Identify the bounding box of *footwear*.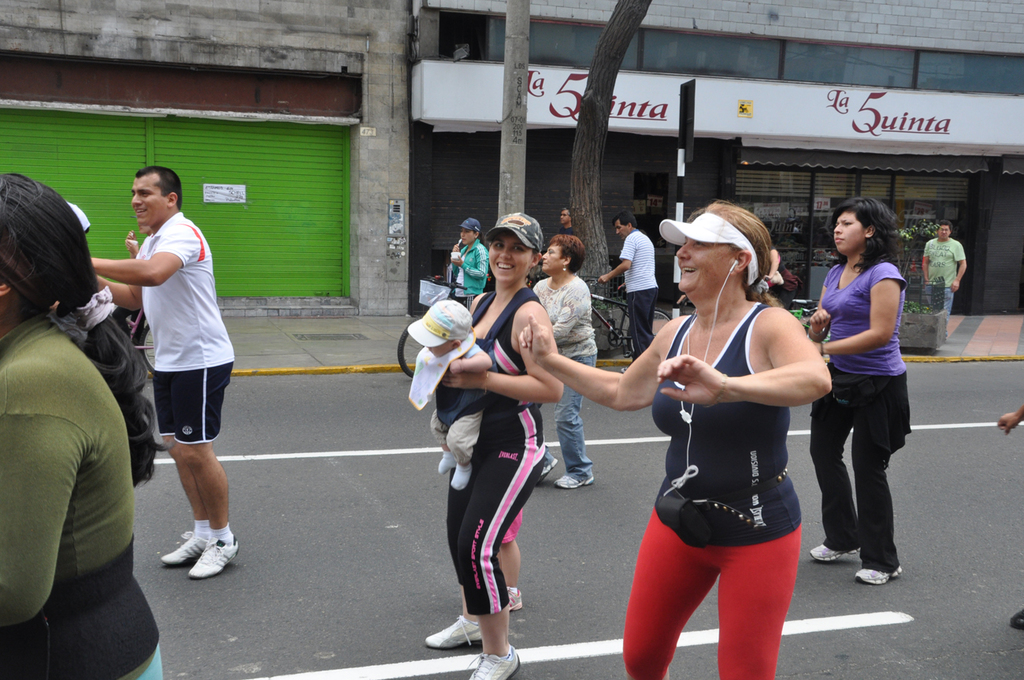
{"x1": 554, "y1": 474, "x2": 593, "y2": 486}.
